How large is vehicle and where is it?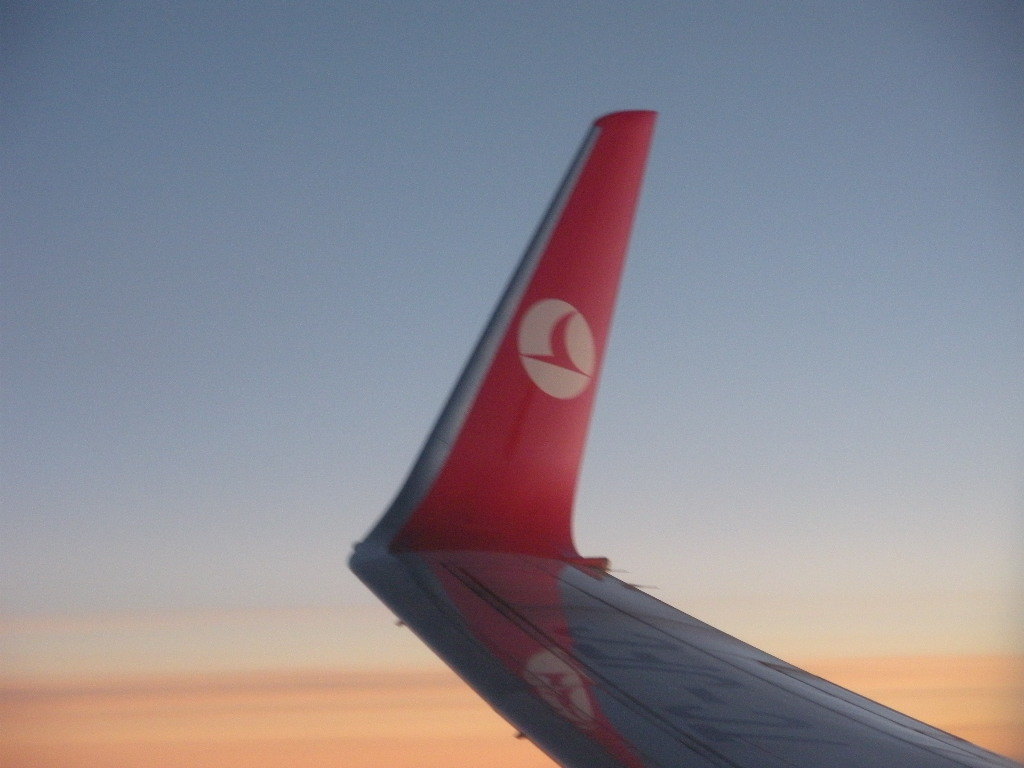
Bounding box: locate(344, 108, 1023, 767).
